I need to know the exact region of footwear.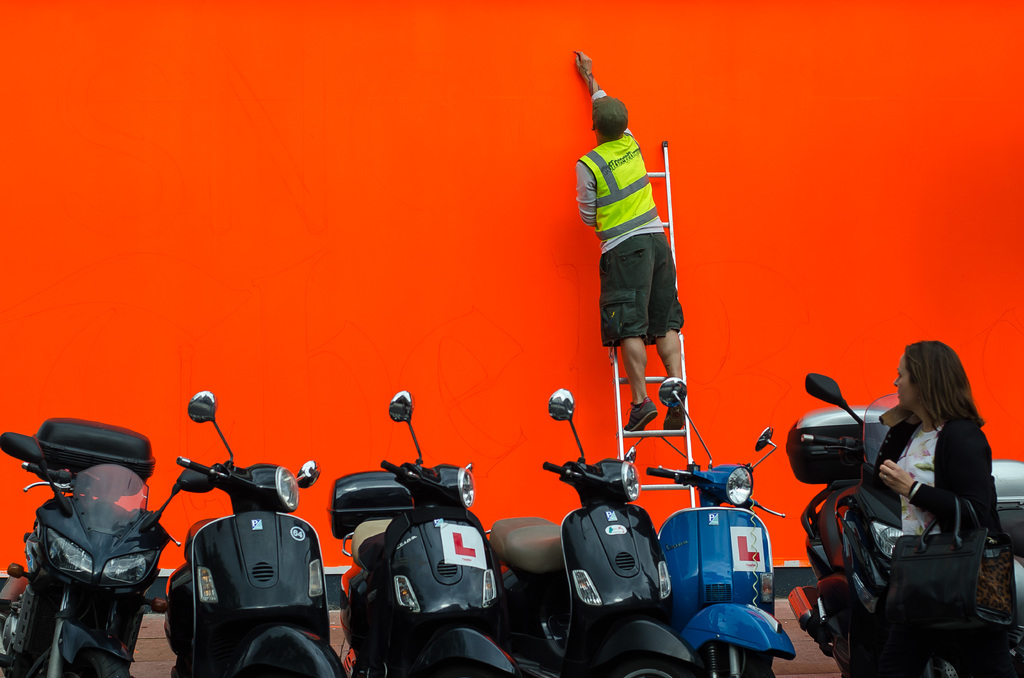
Region: (618,394,653,435).
